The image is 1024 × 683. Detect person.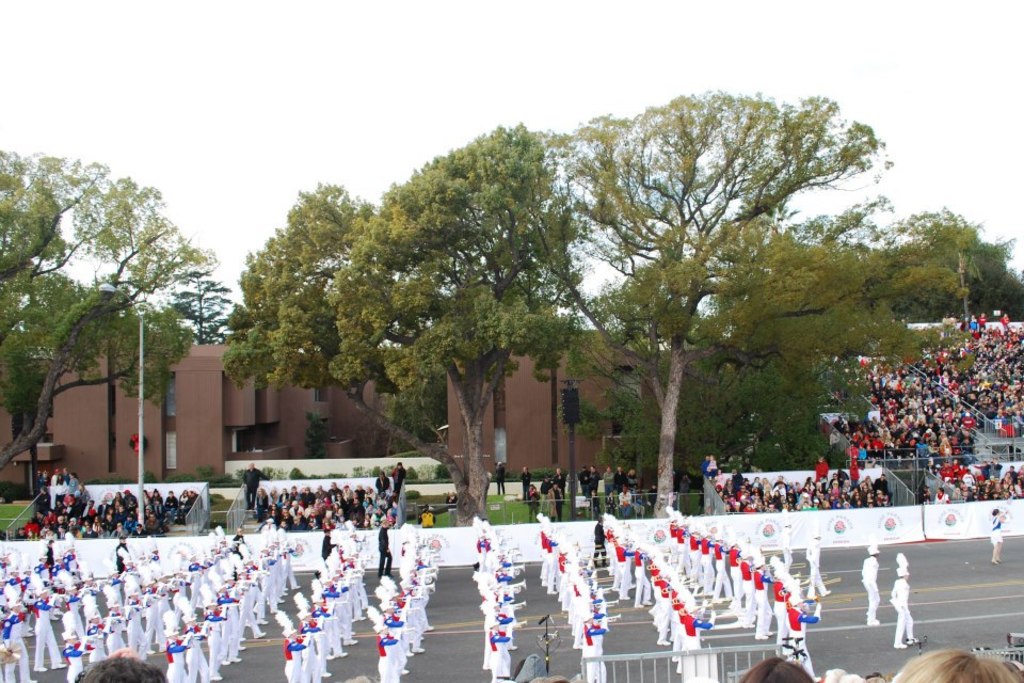
Detection: box=[934, 489, 956, 507].
